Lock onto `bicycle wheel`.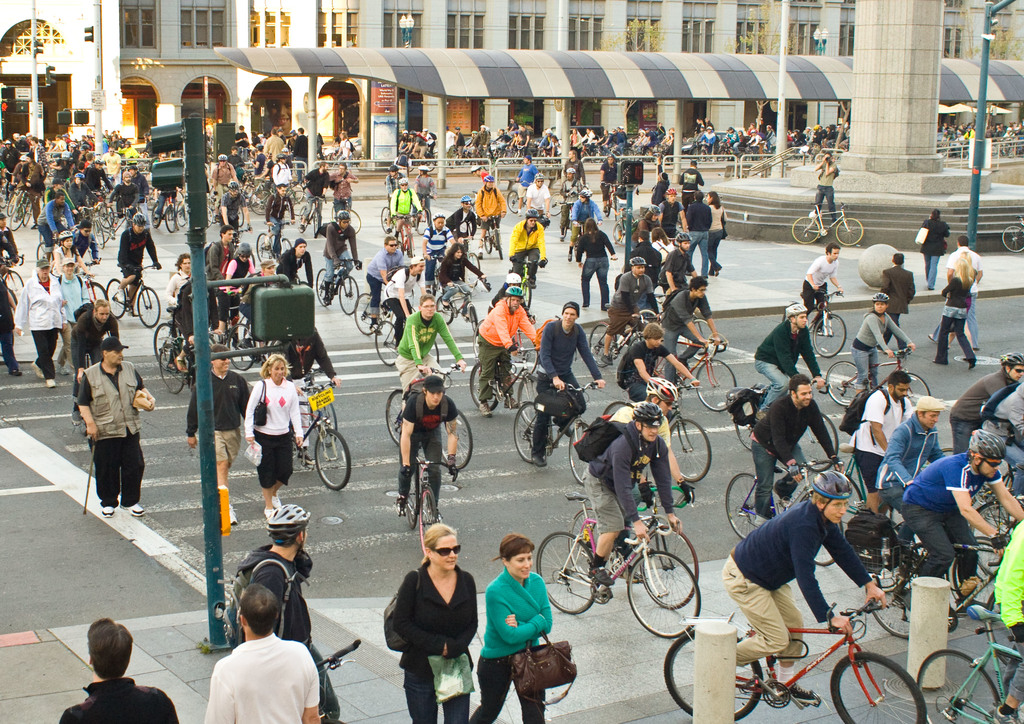
Locked: crop(868, 520, 911, 592).
